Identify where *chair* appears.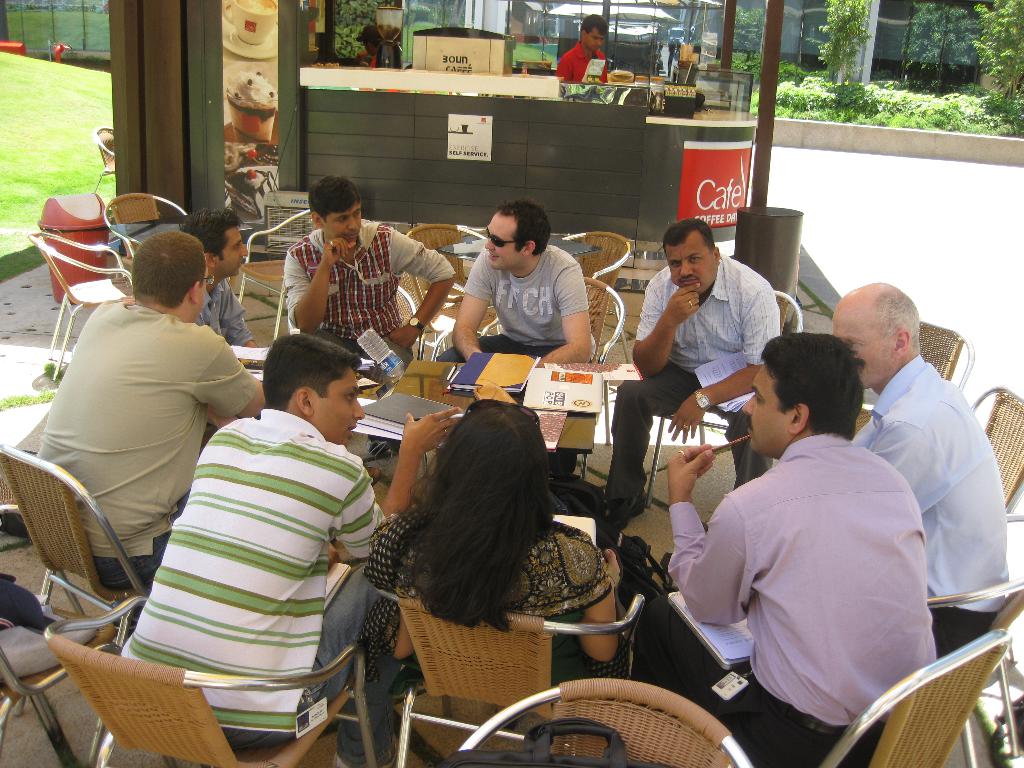
Appears at <bbox>451, 676, 755, 767</bbox>.
